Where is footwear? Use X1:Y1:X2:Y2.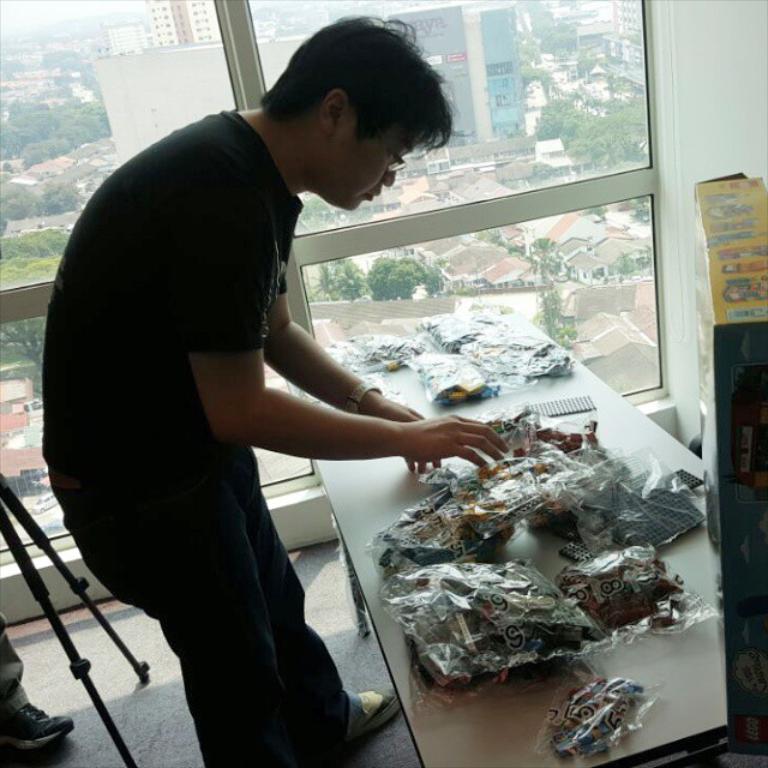
356:684:402:734.
